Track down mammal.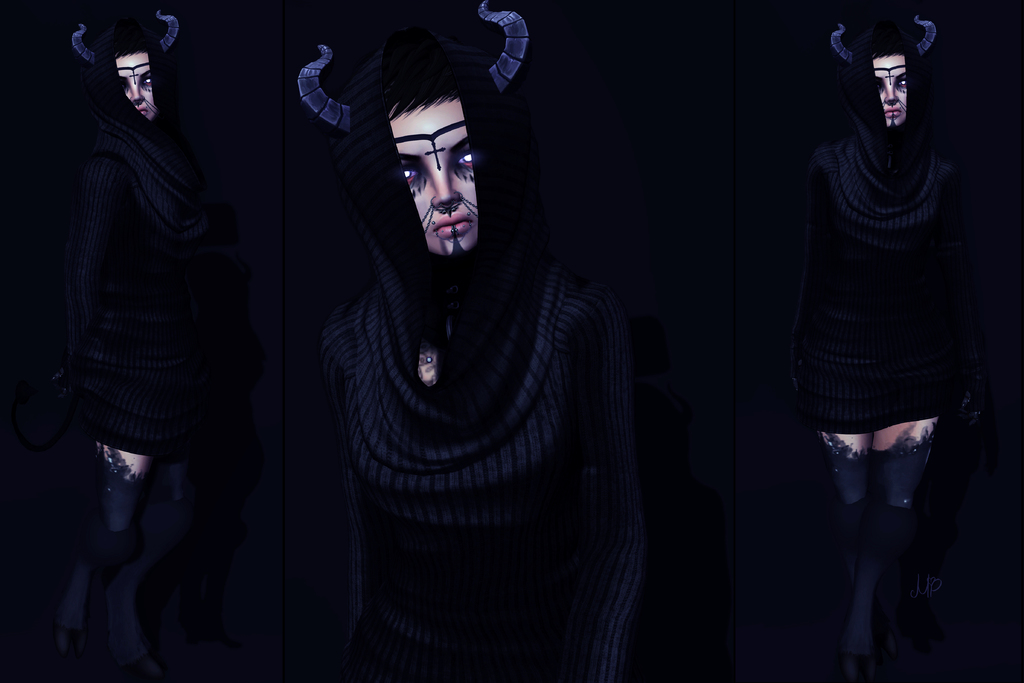
Tracked to box=[6, 10, 312, 682].
